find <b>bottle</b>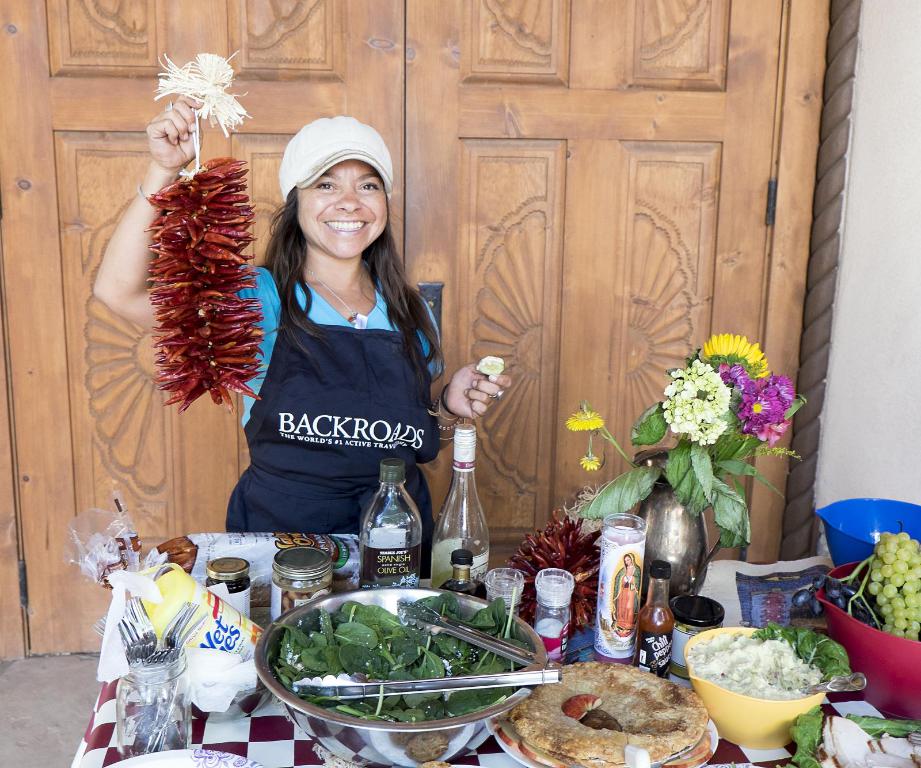
[x1=432, y1=420, x2=495, y2=587]
